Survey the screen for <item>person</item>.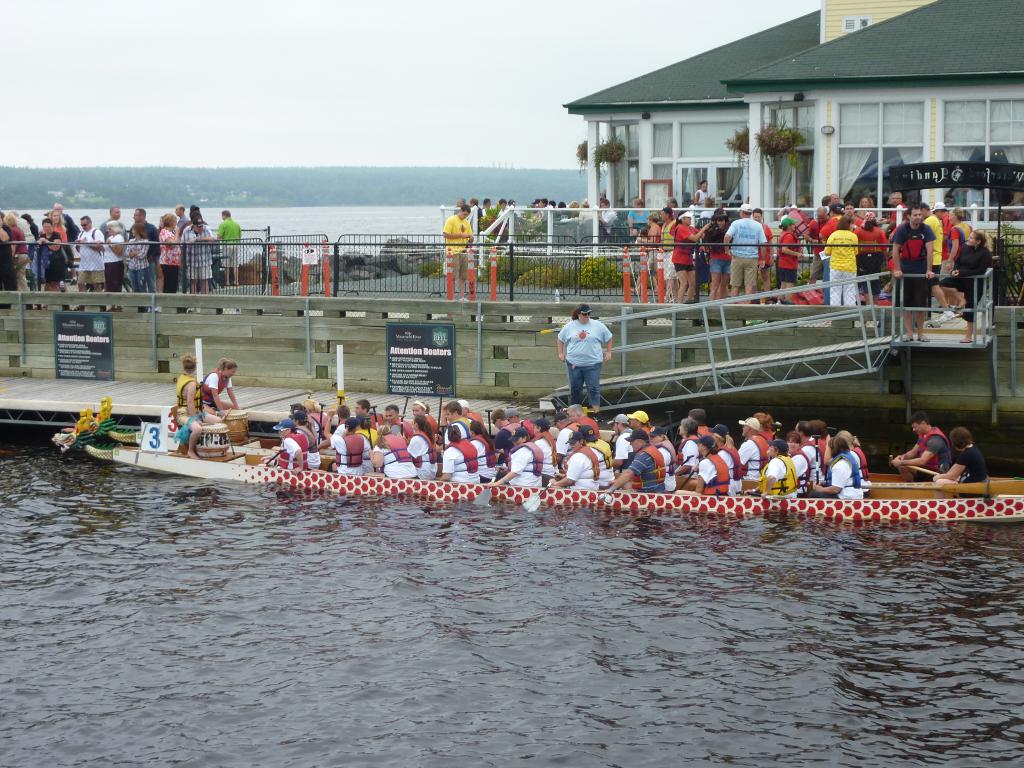
Survey found: BBox(920, 204, 955, 324).
